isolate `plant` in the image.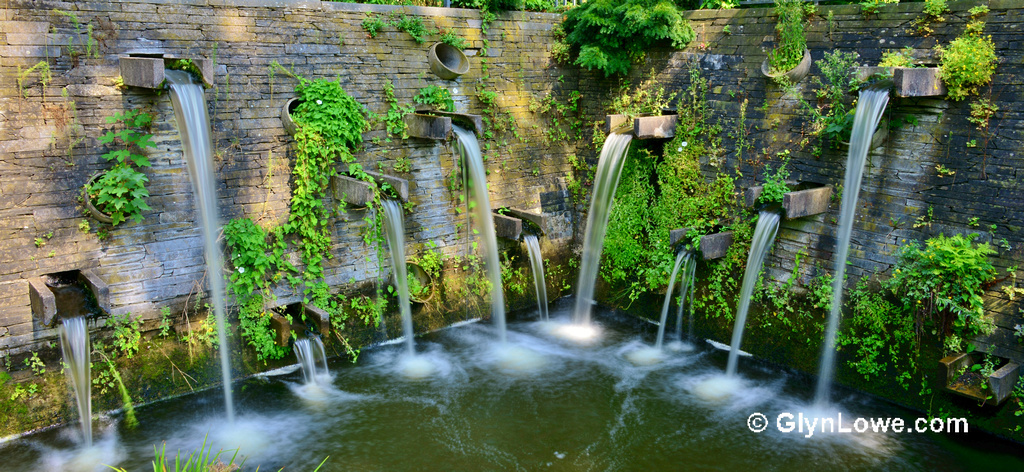
Isolated region: l=460, t=251, r=492, b=294.
